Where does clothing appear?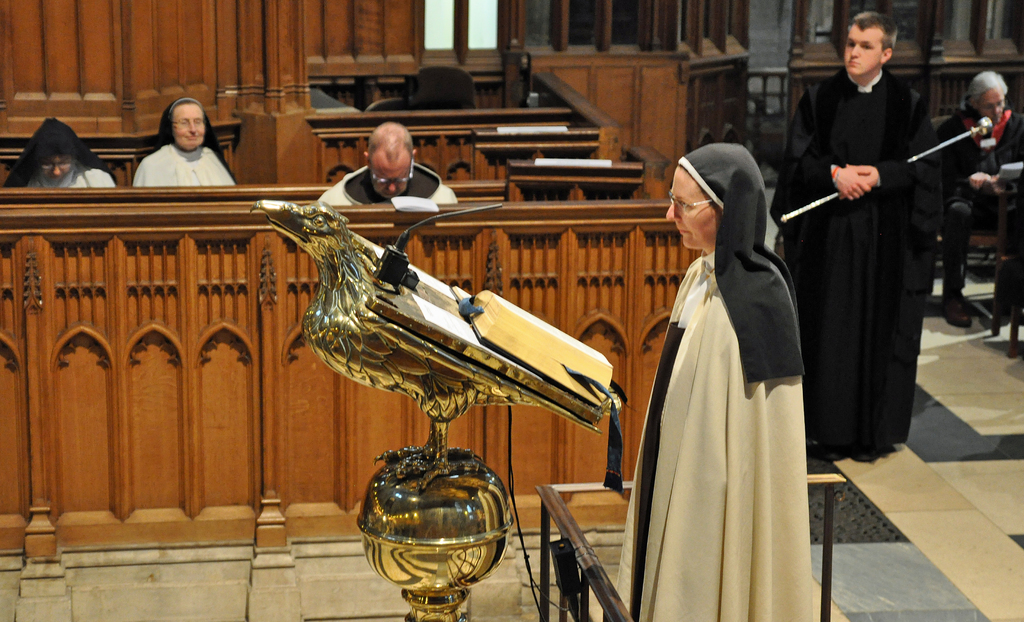
Appears at bbox(769, 74, 956, 473).
